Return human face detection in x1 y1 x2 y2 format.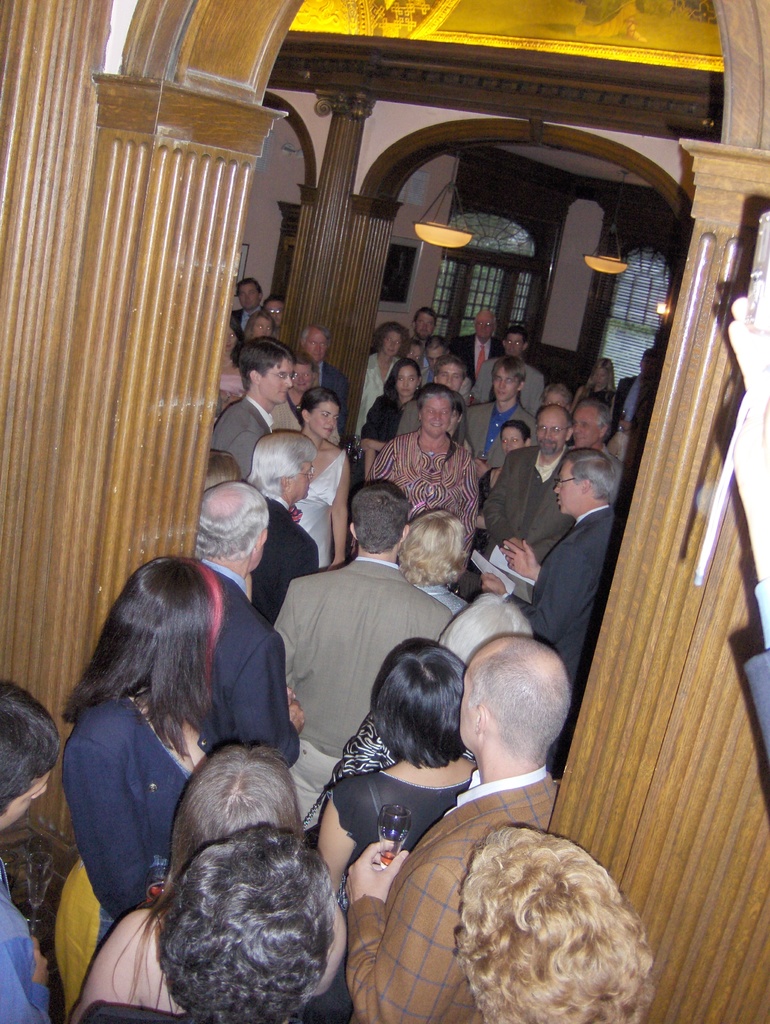
556 461 584 515.
